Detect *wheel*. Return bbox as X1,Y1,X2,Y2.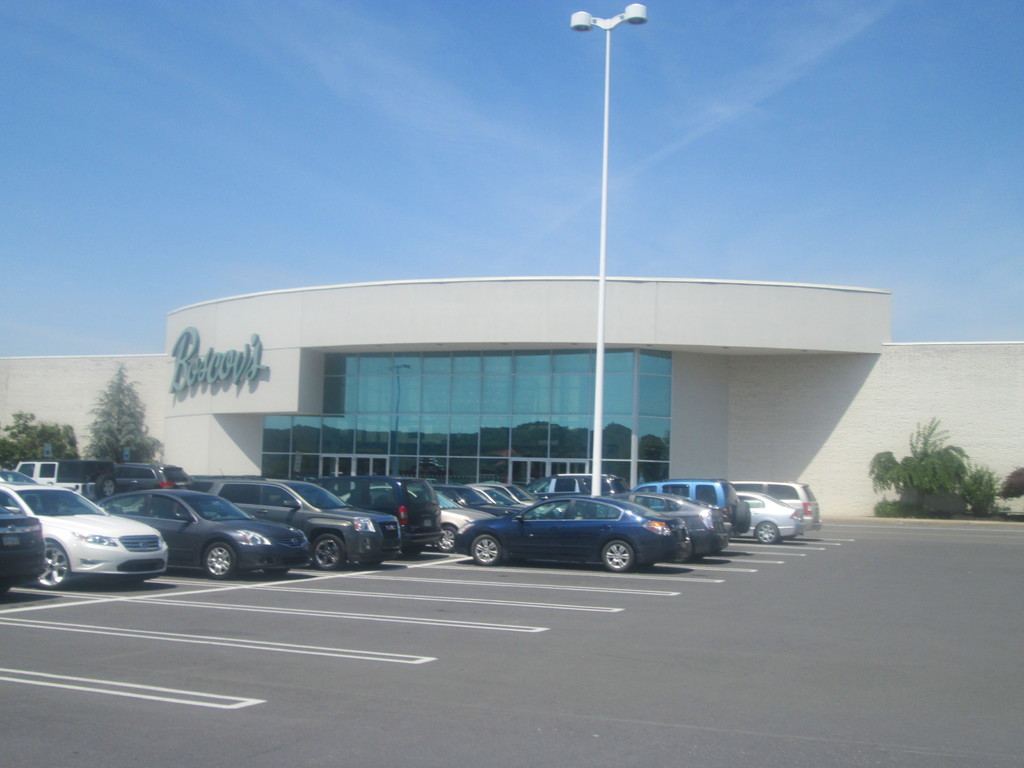
204,543,237,578.
